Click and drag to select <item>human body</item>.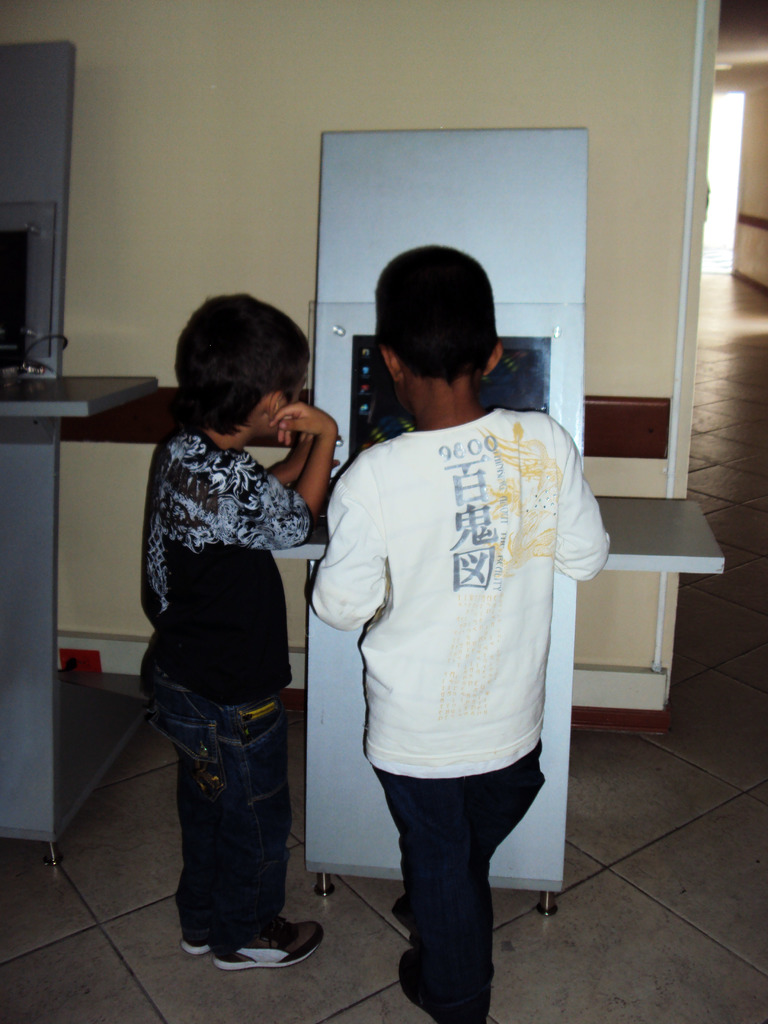
Selection: [x1=270, y1=106, x2=619, y2=986].
